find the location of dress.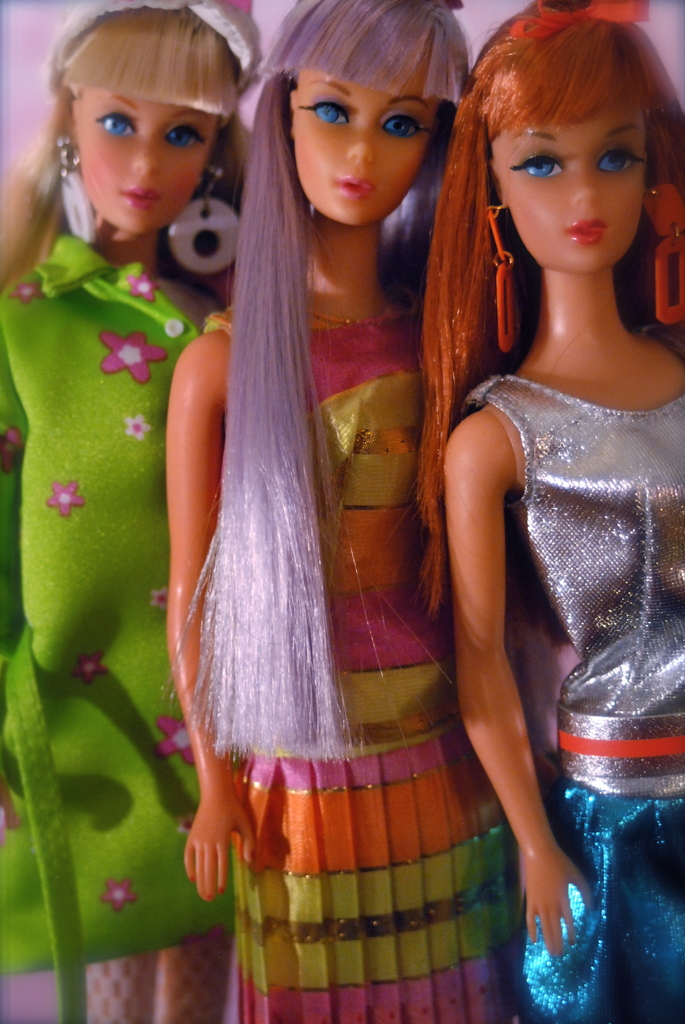
Location: (0,234,232,1023).
